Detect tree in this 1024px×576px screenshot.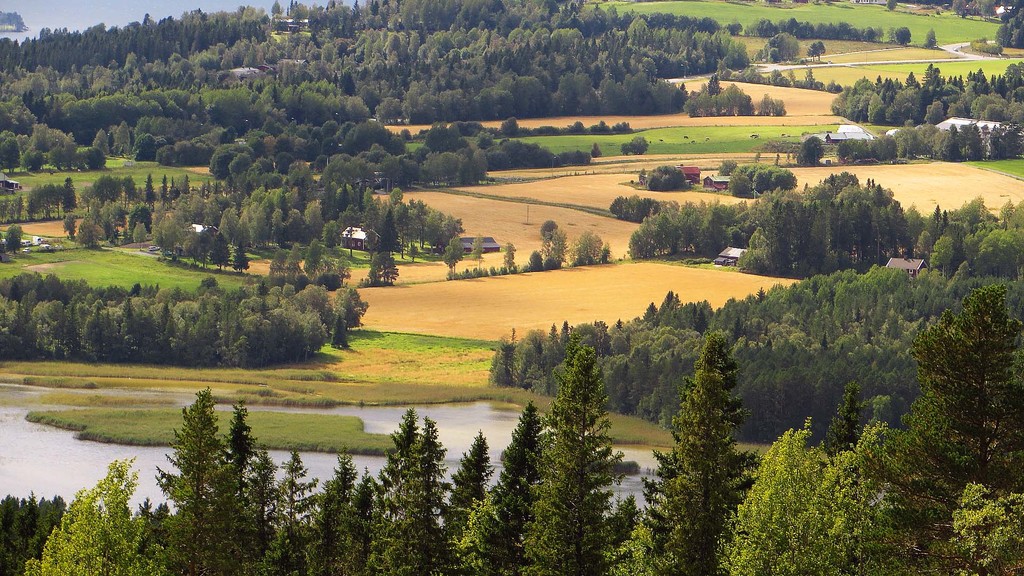
Detection: [x1=948, y1=486, x2=1023, y2=575].
